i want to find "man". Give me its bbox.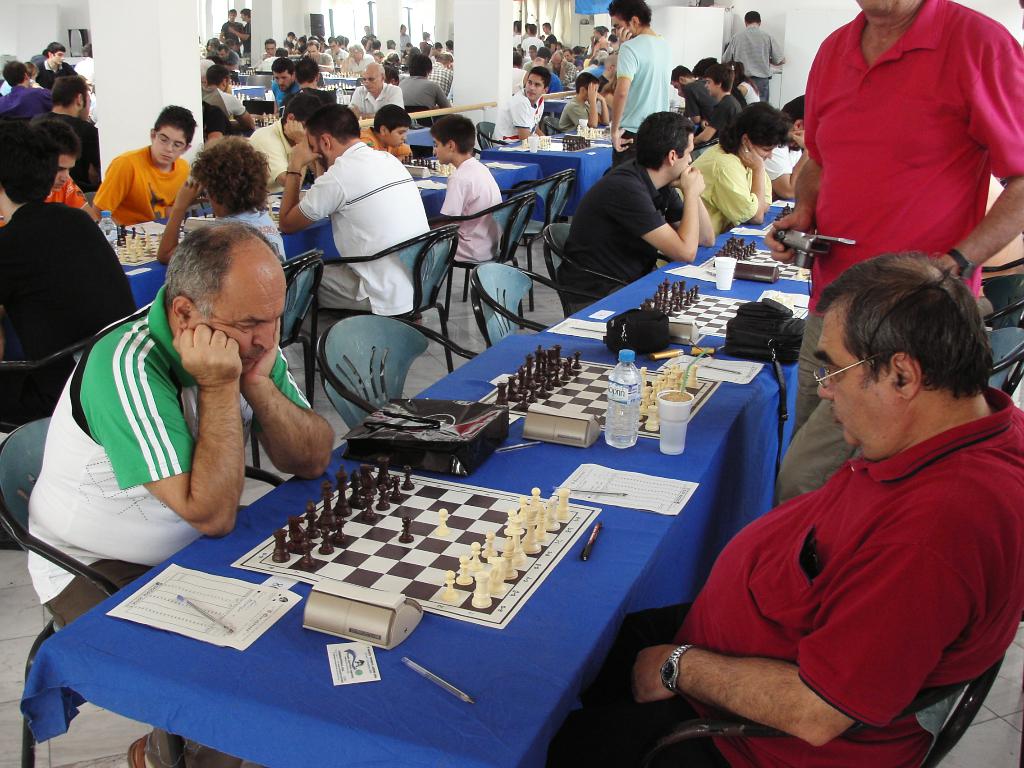
<region>28, 75, 100, 193</region>.
